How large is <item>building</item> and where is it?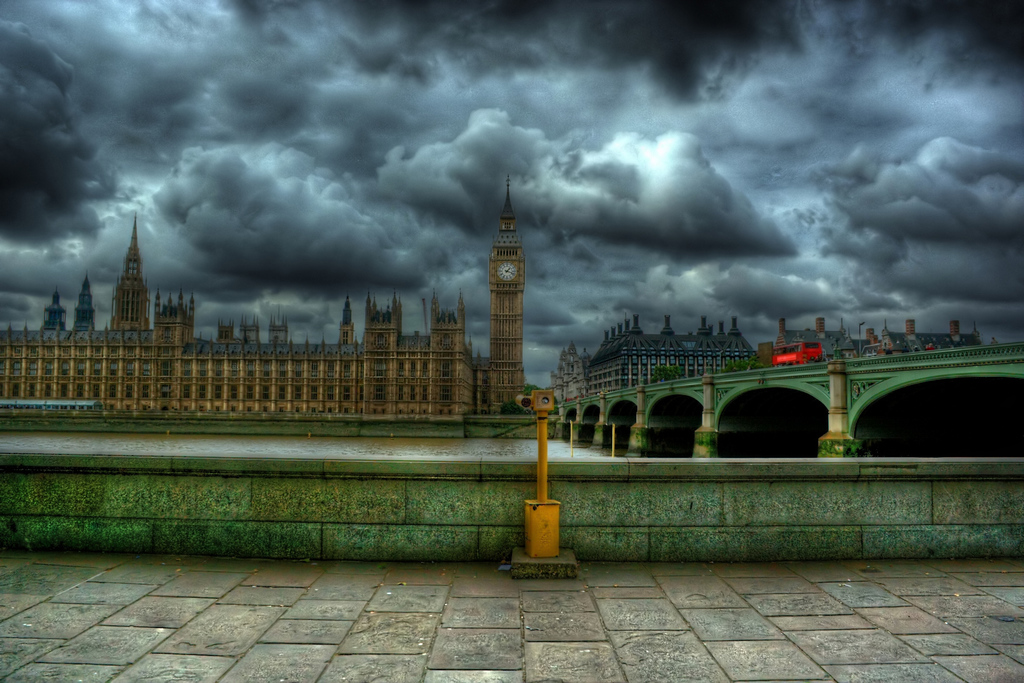
Bounding box: BBox(0, 176, 525, 418).
